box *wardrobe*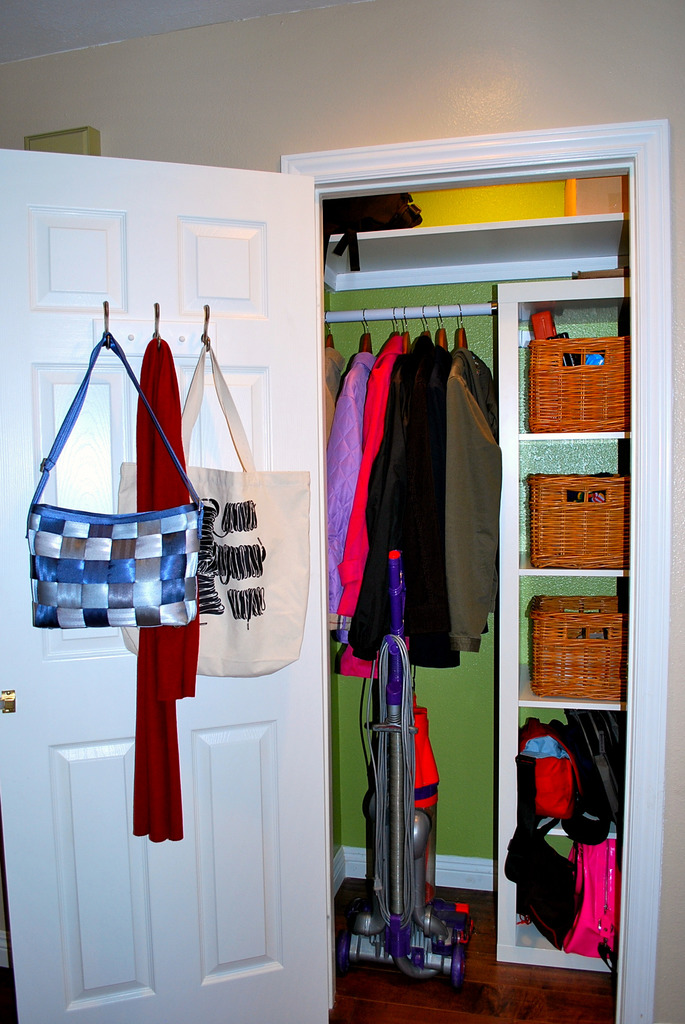
bbox=(0, 238, 684, 1023)
